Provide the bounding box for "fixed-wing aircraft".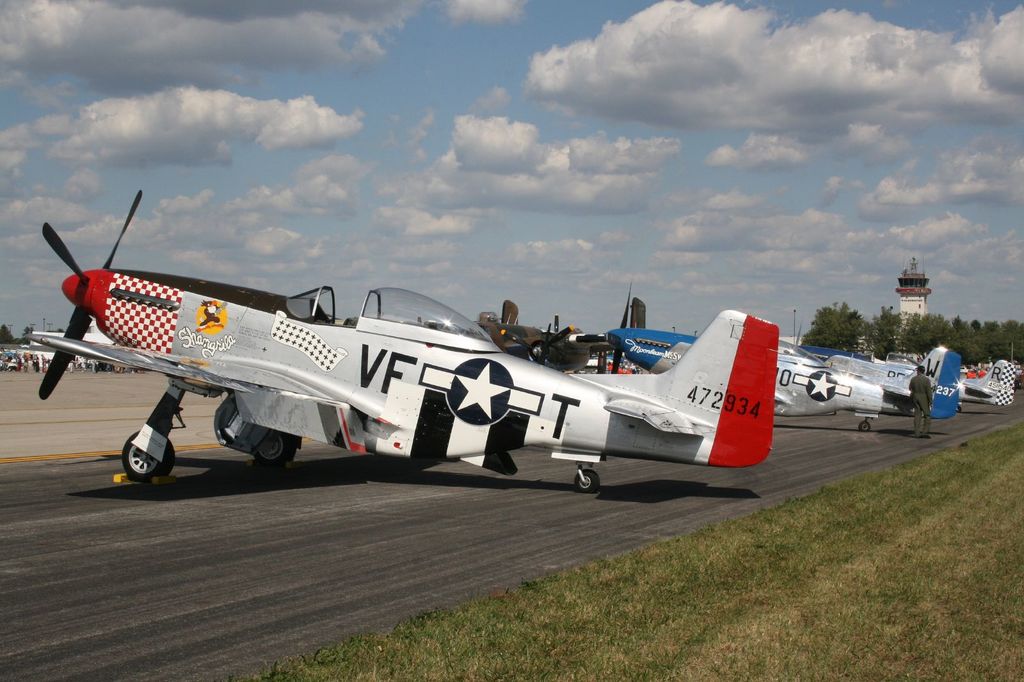
<box>602,285,961,430</box>.
